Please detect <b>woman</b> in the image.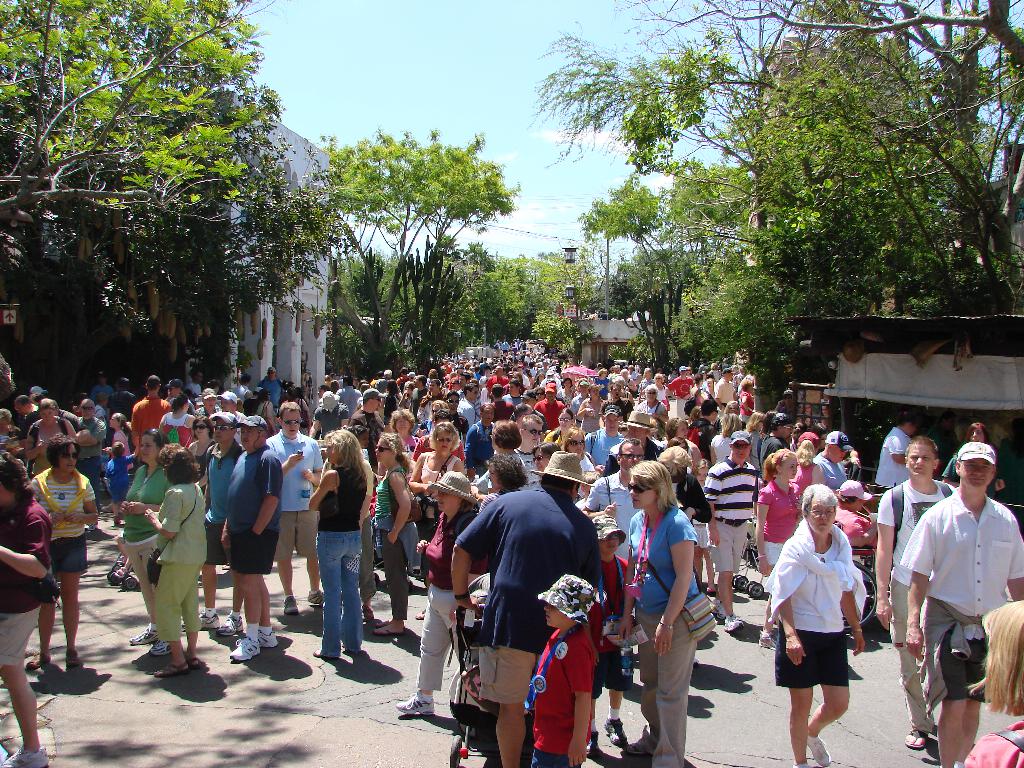
l=29, t=434, r=105, b=672.
